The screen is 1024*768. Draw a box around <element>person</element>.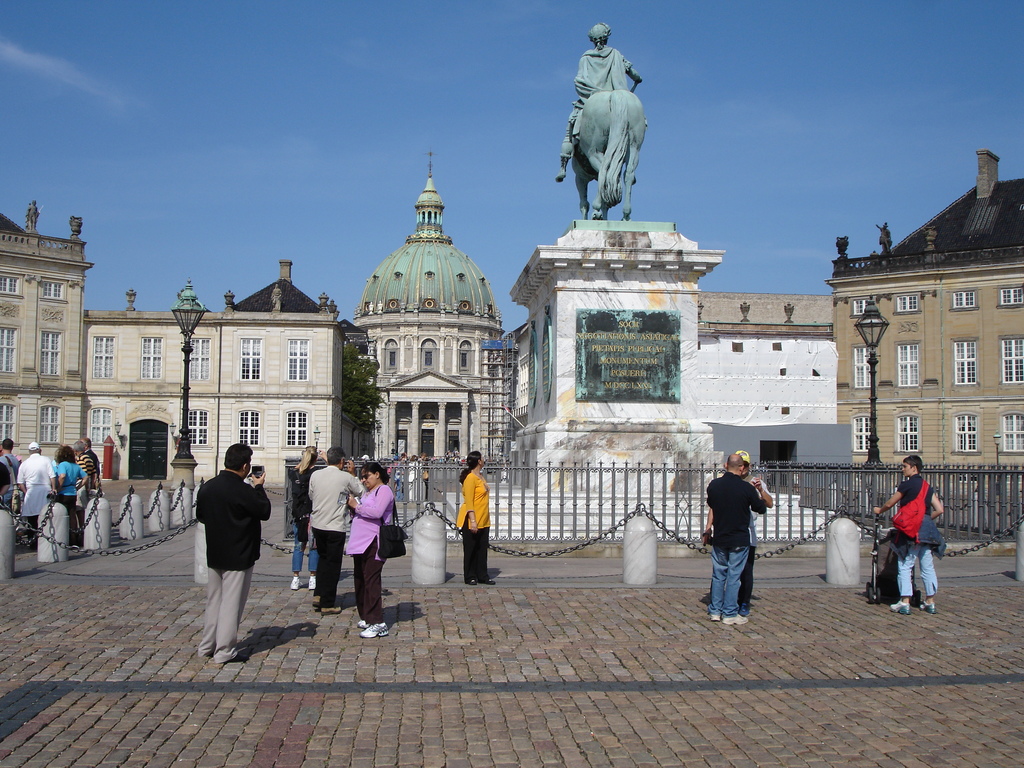
{"x1": 51, "y1": 441, "x2": 91, "y2": 547}.
